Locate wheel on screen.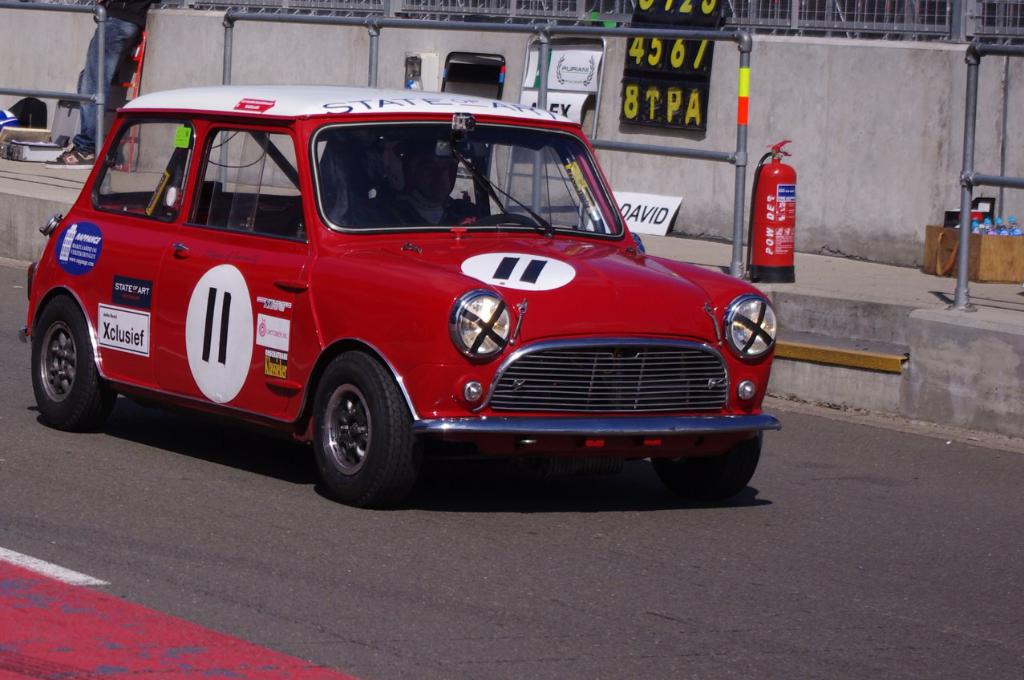
On screen at Rect(30, 291, 122, 435).
